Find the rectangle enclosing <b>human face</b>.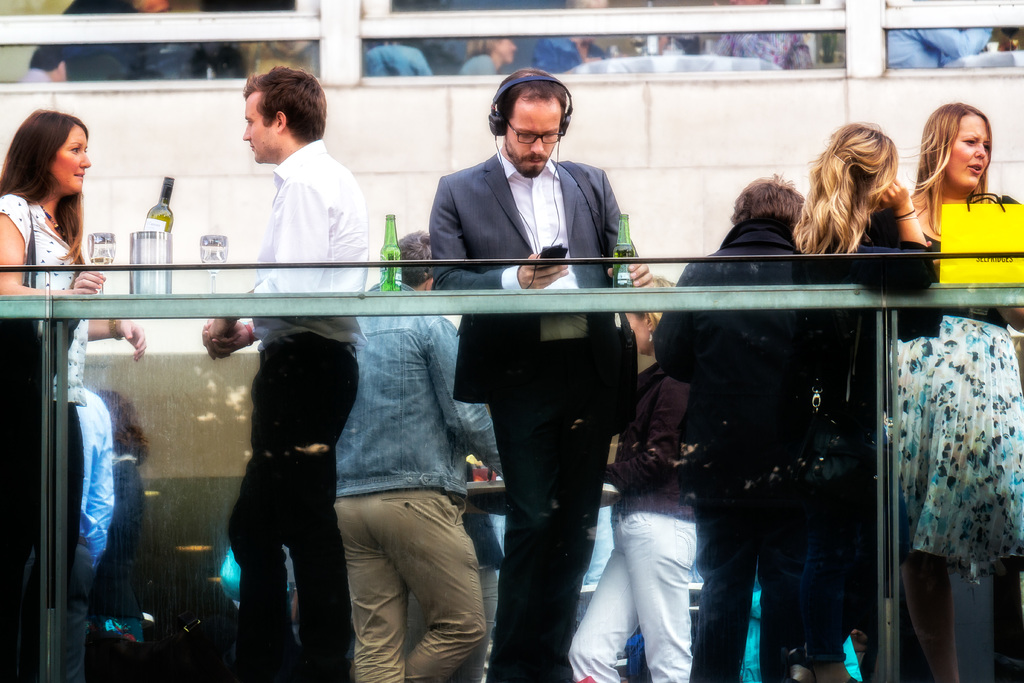
locate(627, 317, 646, 358).
